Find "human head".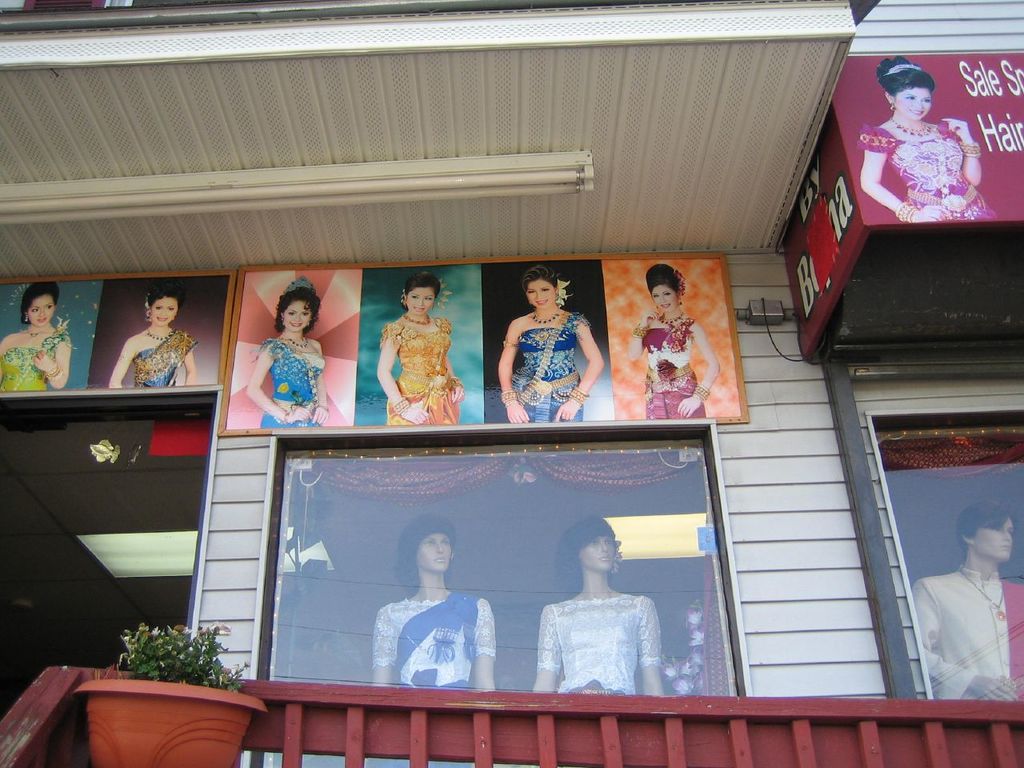
bbox(957, 501, 1013, 559).
